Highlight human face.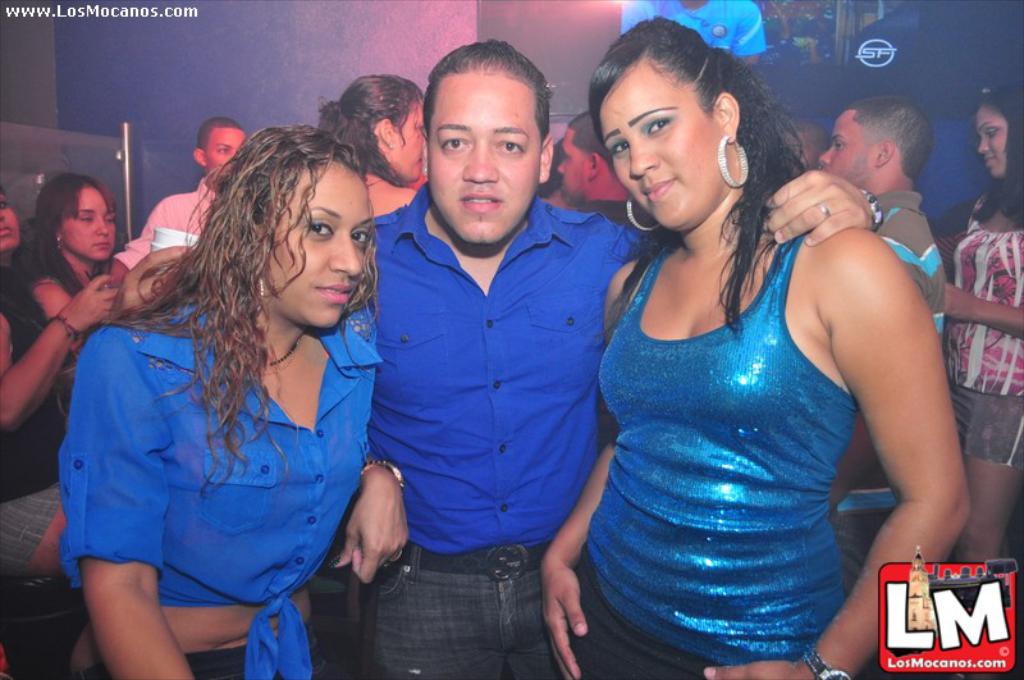
Highlighted region: [431, 67, 538, 245].
